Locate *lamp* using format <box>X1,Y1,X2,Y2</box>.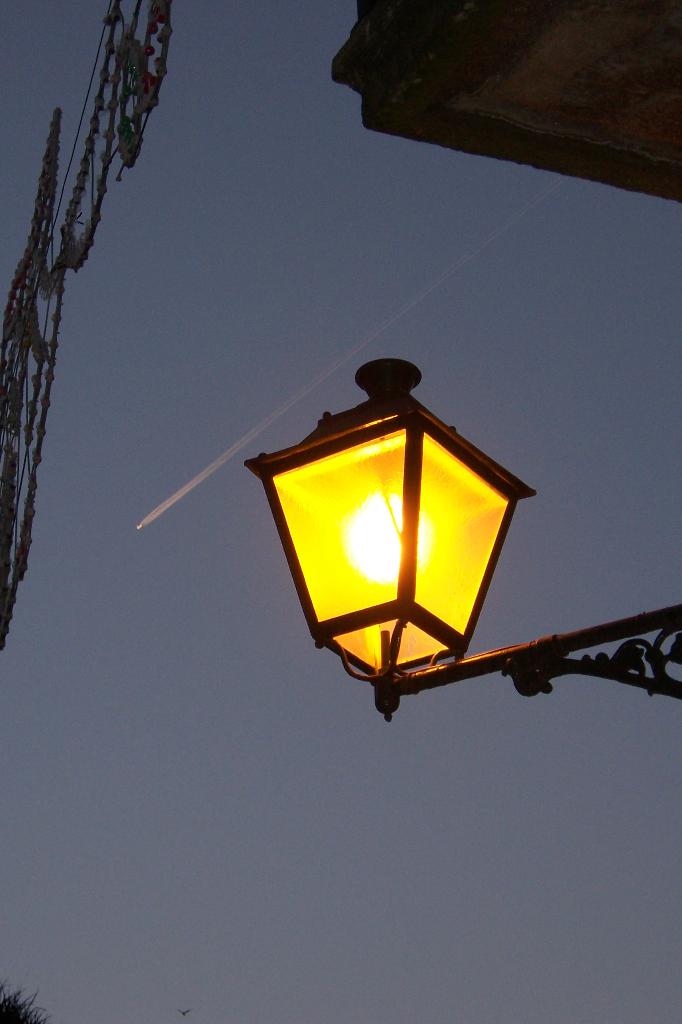
<box>263,328,538,730</box>.
